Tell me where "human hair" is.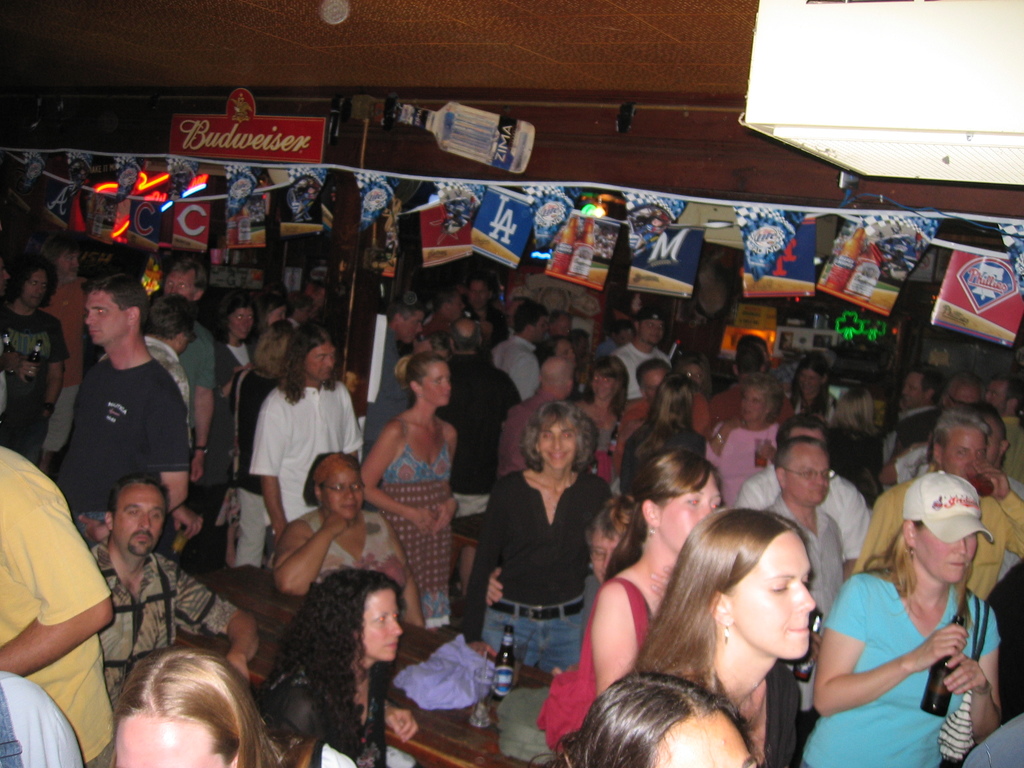
"human hair" is at bbox(580, 491, 636, 552).
